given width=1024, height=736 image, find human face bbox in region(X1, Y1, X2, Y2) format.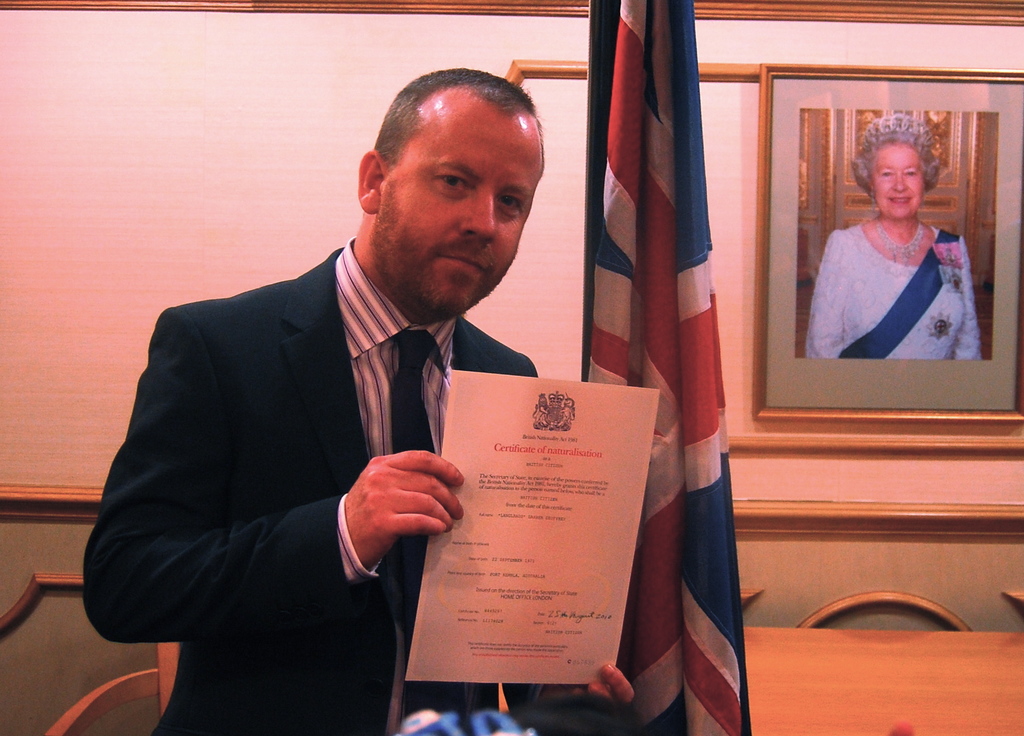
region(365, 85, 545, 325).
